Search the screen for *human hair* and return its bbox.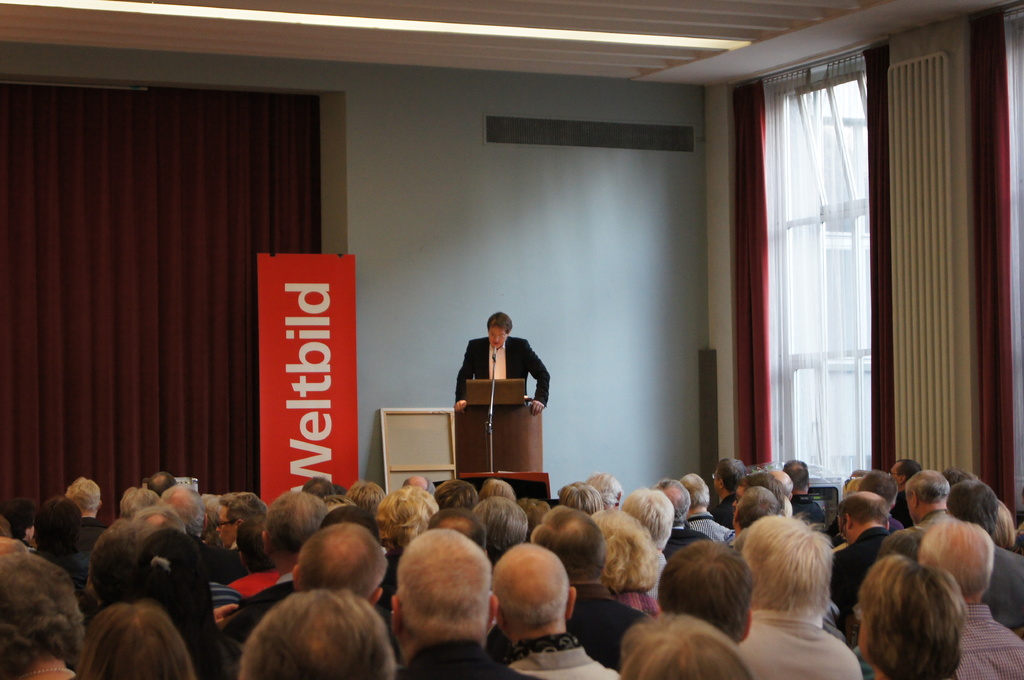
Found: BBox(732, 488, 774, 524).
